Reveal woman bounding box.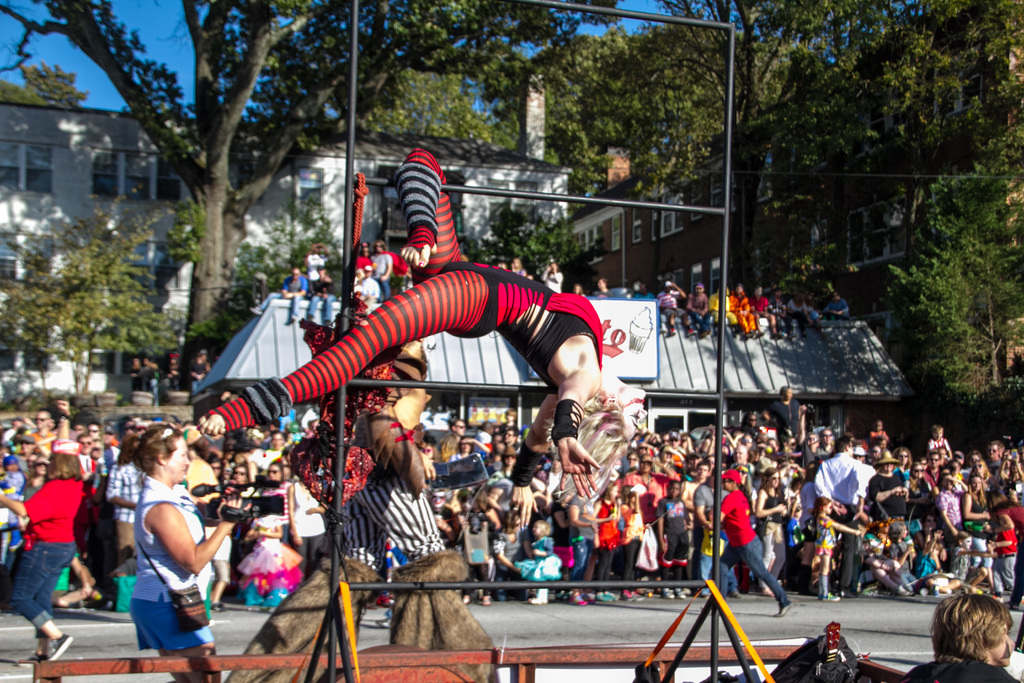
Revealed: 0 400 90 669.
